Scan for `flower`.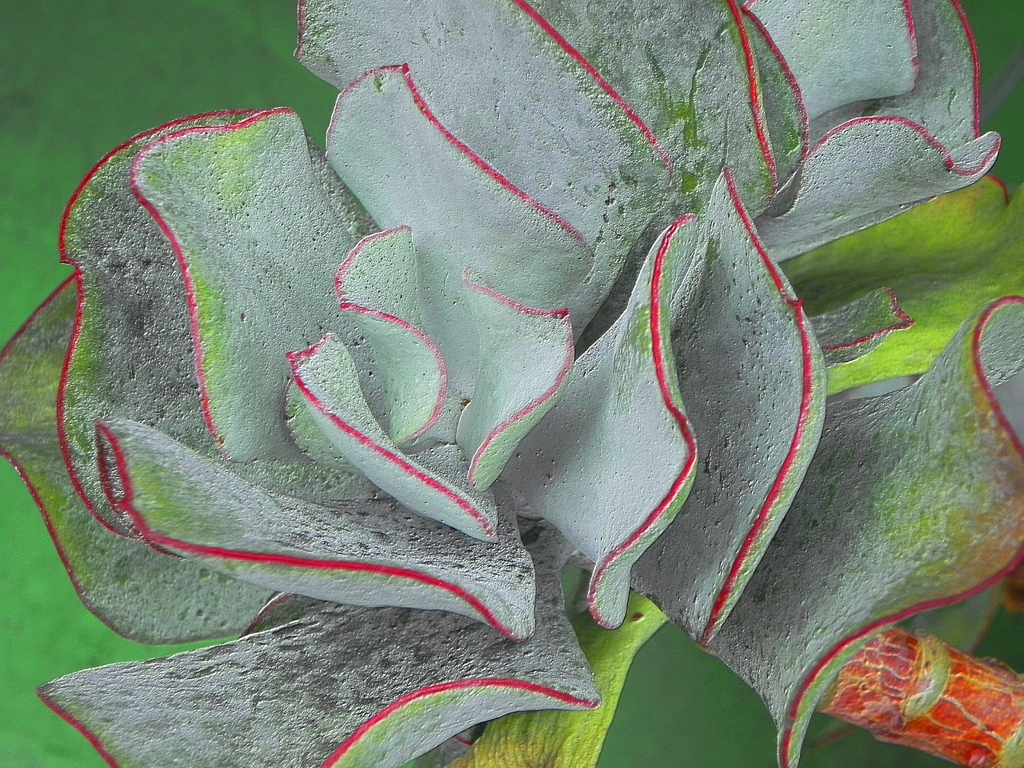
Scan result: rect(0, 0, 1023, 767).
